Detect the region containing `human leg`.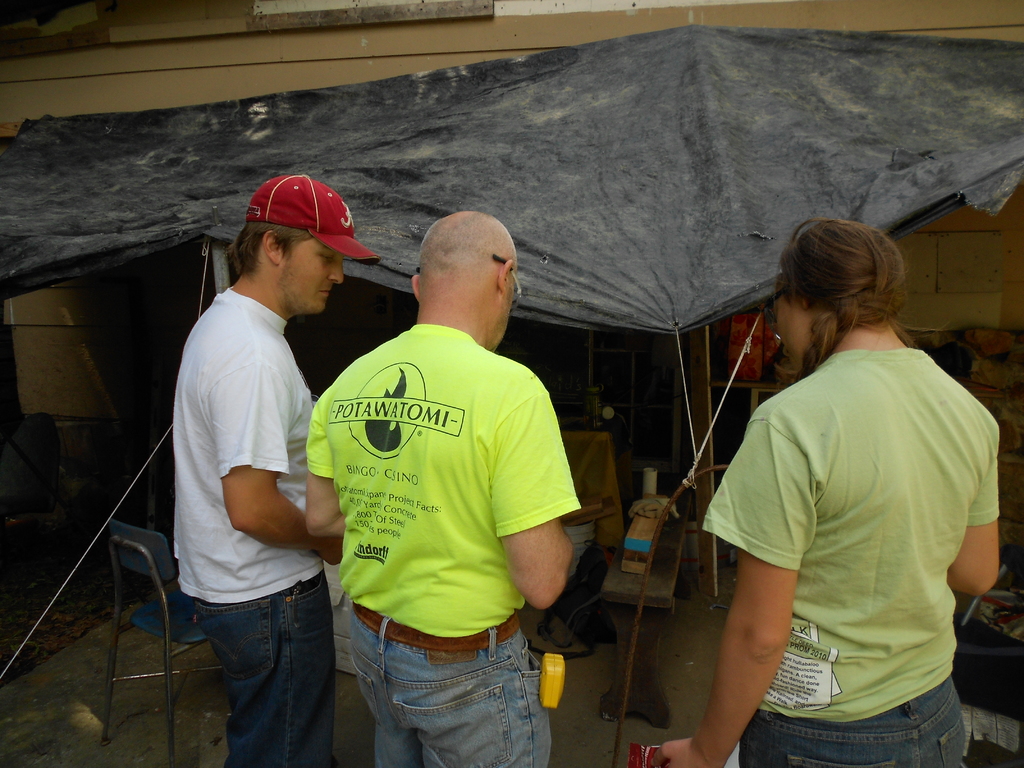
bbox=[399, 641, 547, 767].
